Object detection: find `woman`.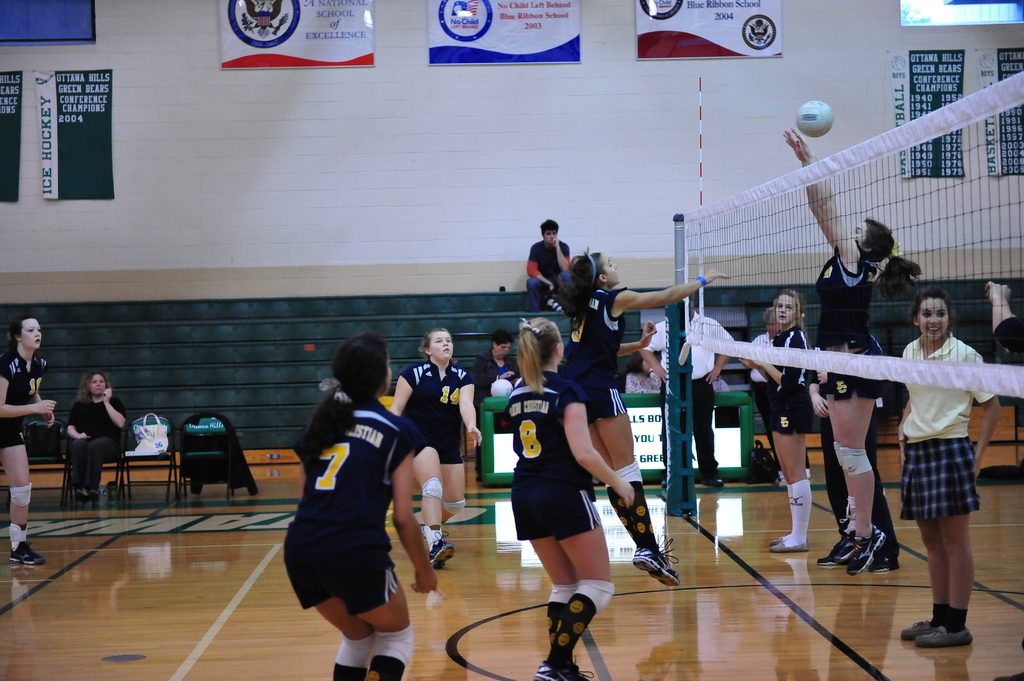
box=[776, 122, 886, 575].
